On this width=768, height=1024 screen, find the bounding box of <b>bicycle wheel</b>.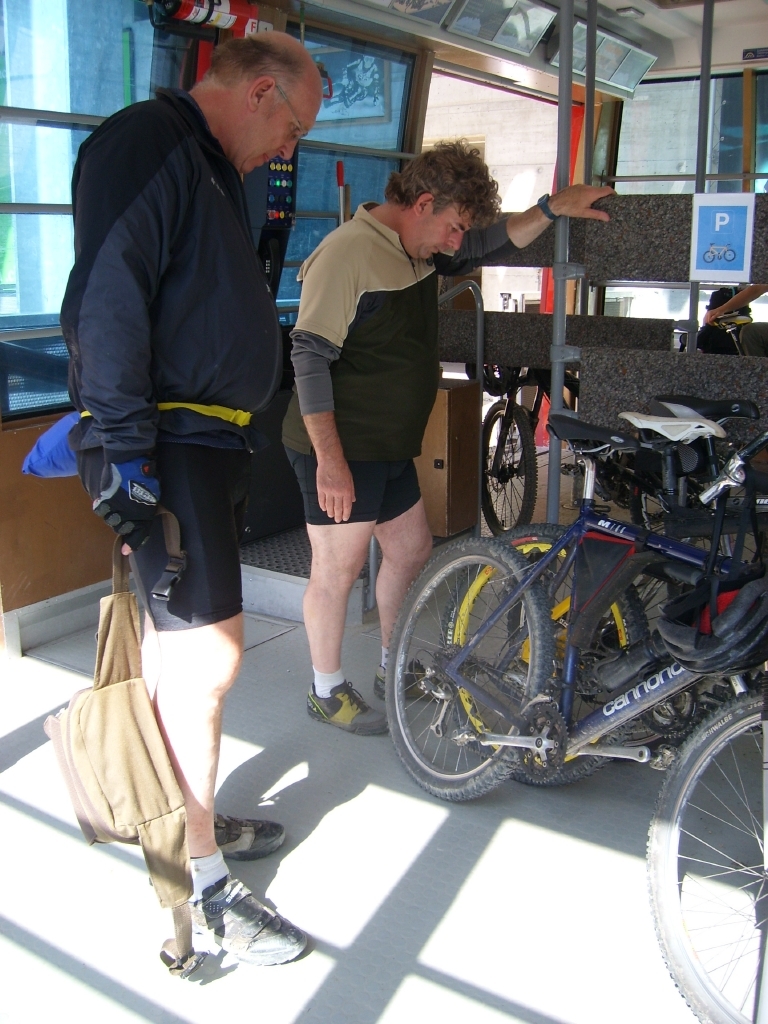
Bounding box: (left=480, top=399, right=536, bottom=542).
